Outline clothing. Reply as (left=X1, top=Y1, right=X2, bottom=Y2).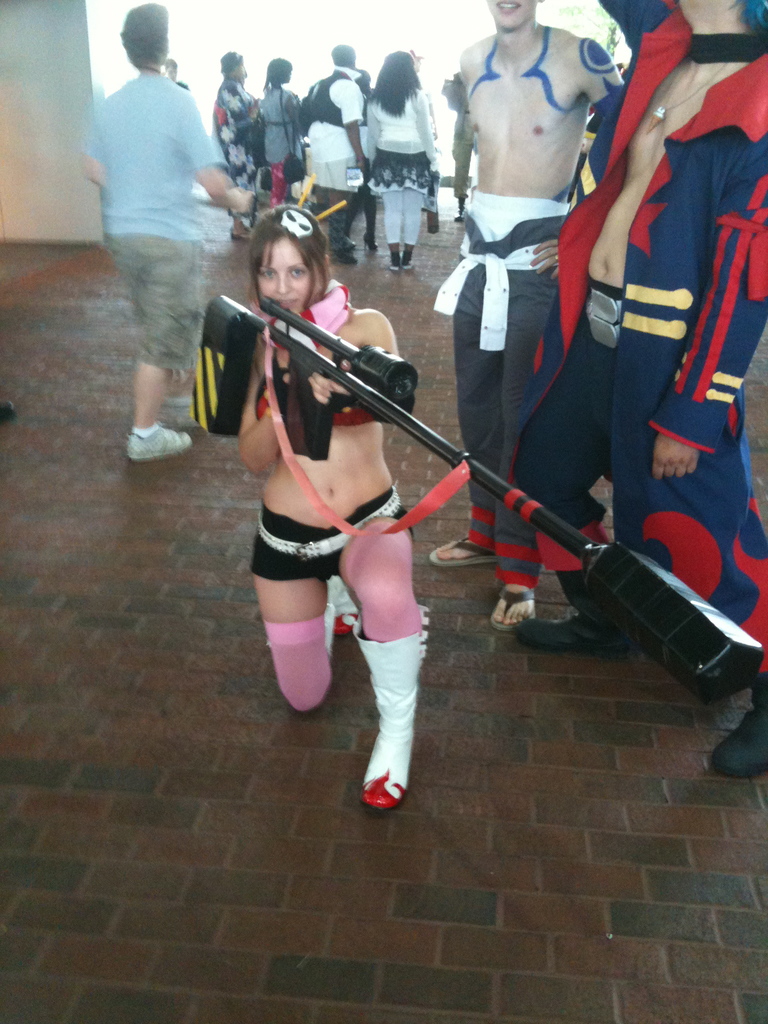
(left=212, top=84, right=264, bottom=216).
